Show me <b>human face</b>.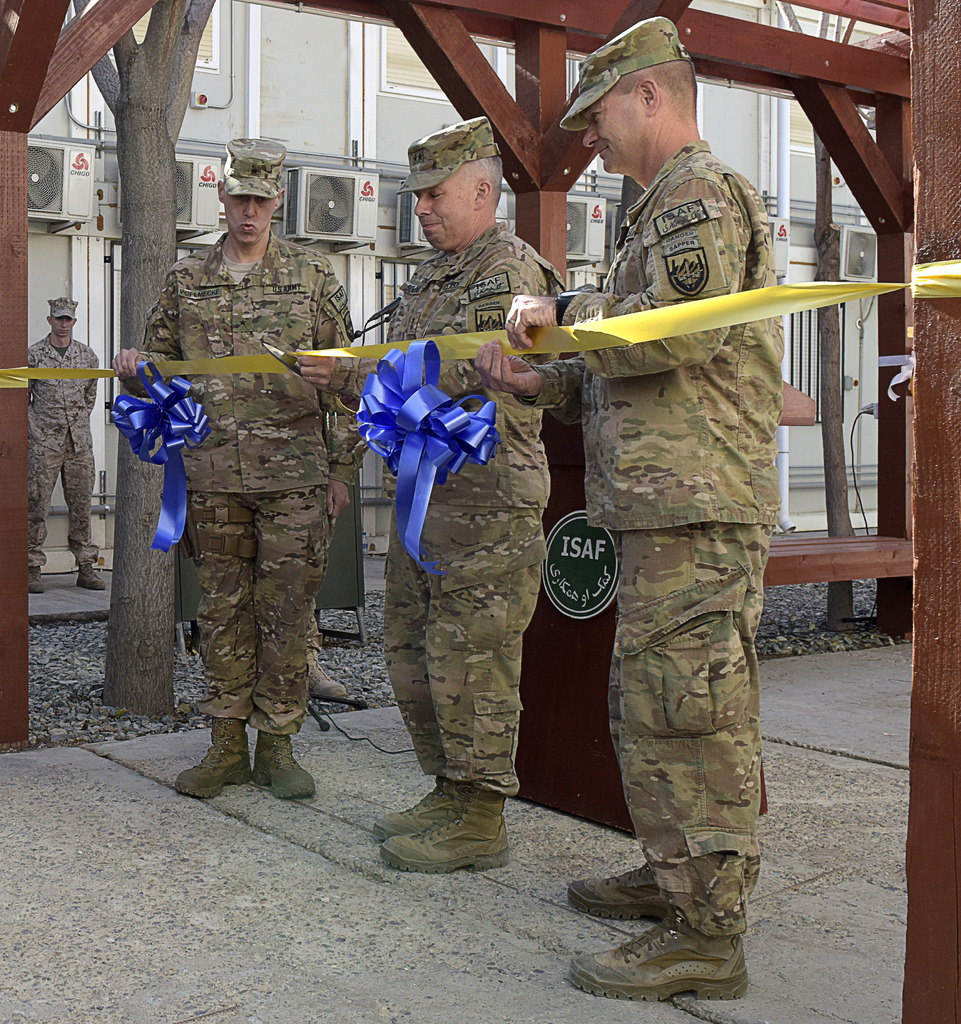
<b>human face</b> is here: pyautogui.locateOnScreen(579, 95, 645, 177).
